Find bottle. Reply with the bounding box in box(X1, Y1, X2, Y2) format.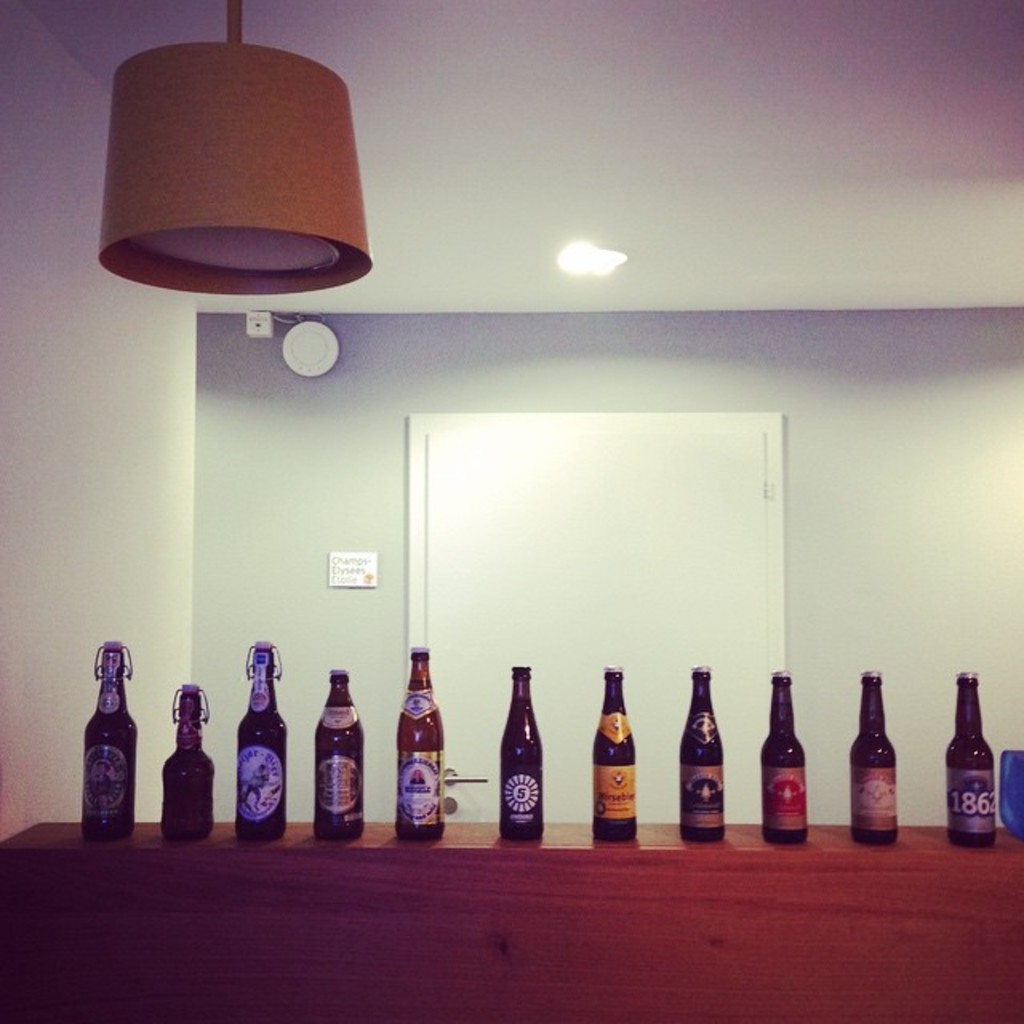
box(950, 674, 992, 850).
